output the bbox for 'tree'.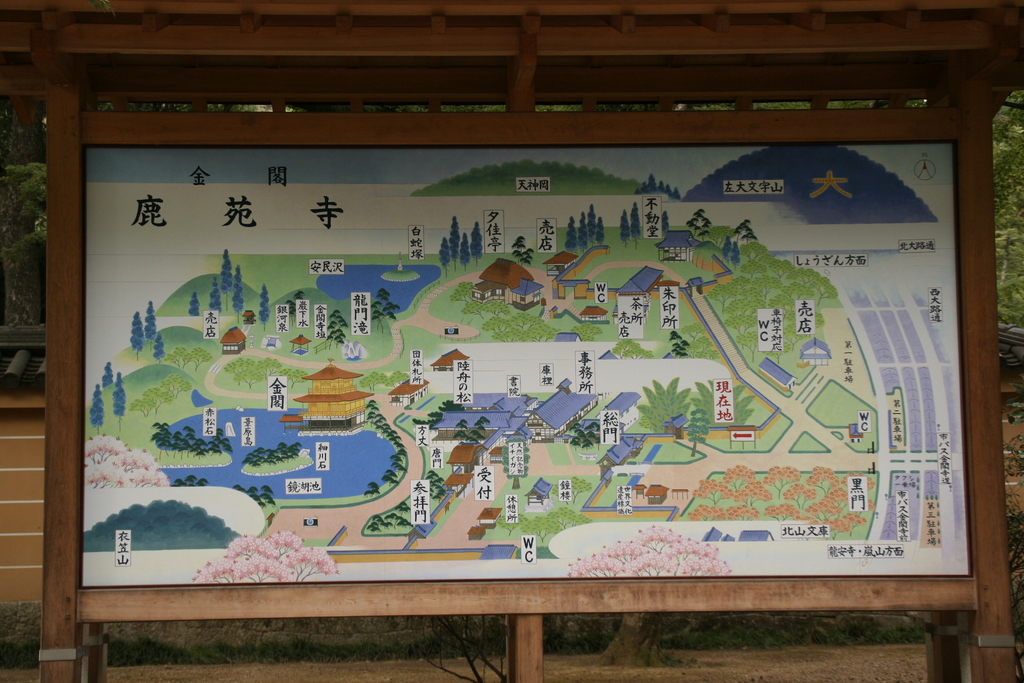
[499, 438, 529, 492].
